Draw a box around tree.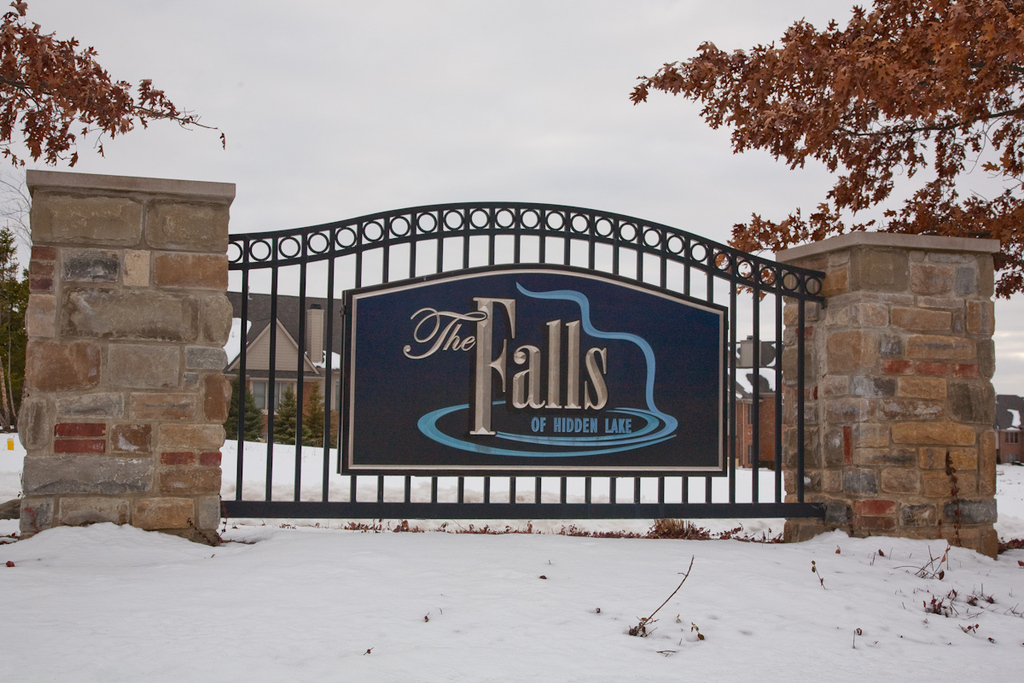
l=620, t=0, r=1022, b=388.
